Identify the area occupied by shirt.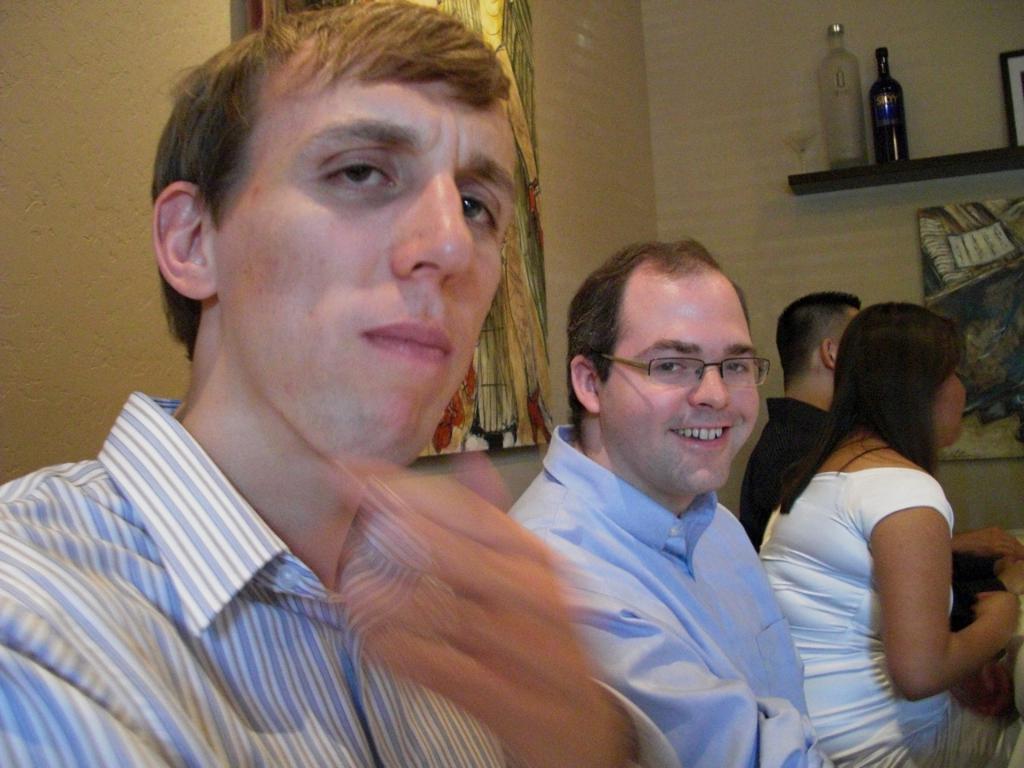
Area: bbox(495, 418, 842, 767).
